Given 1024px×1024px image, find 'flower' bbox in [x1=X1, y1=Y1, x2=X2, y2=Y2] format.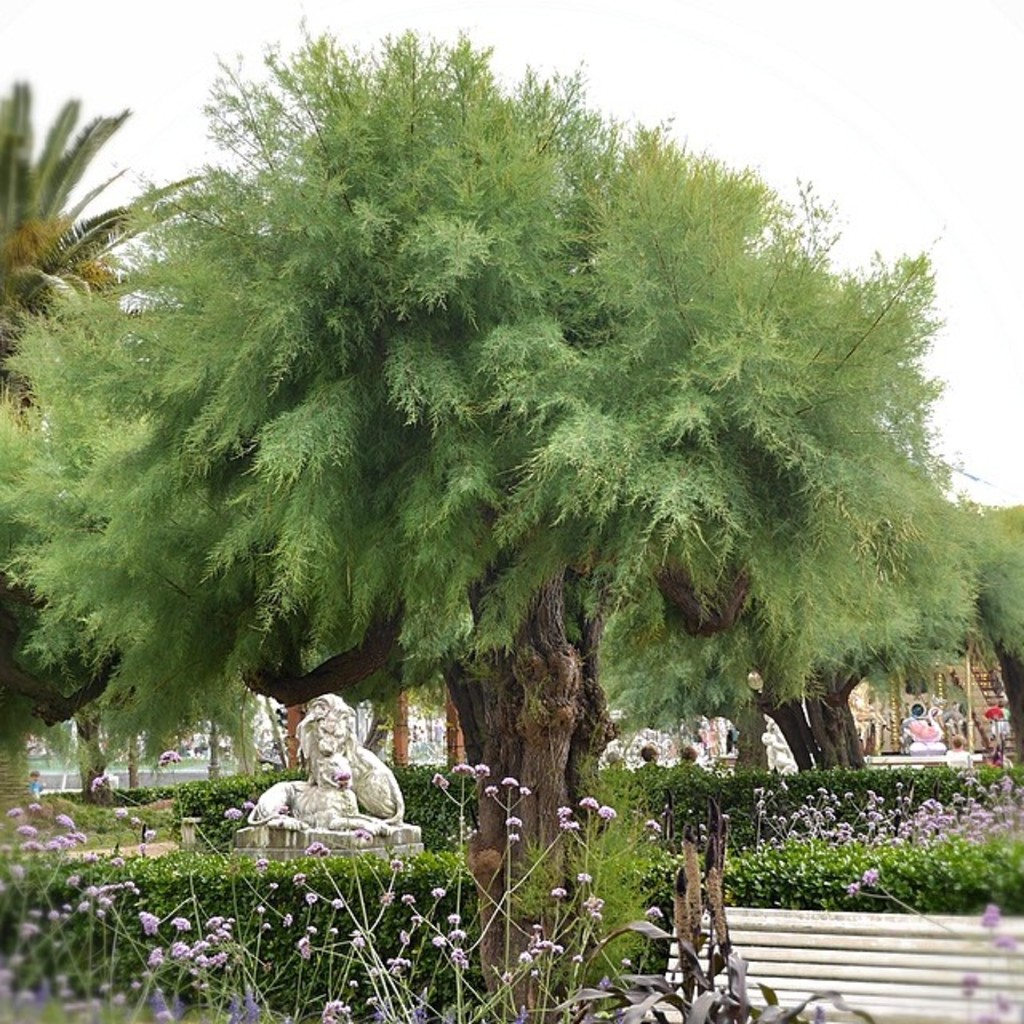
[x1=254, y1=858, x2=269, y2=866].
